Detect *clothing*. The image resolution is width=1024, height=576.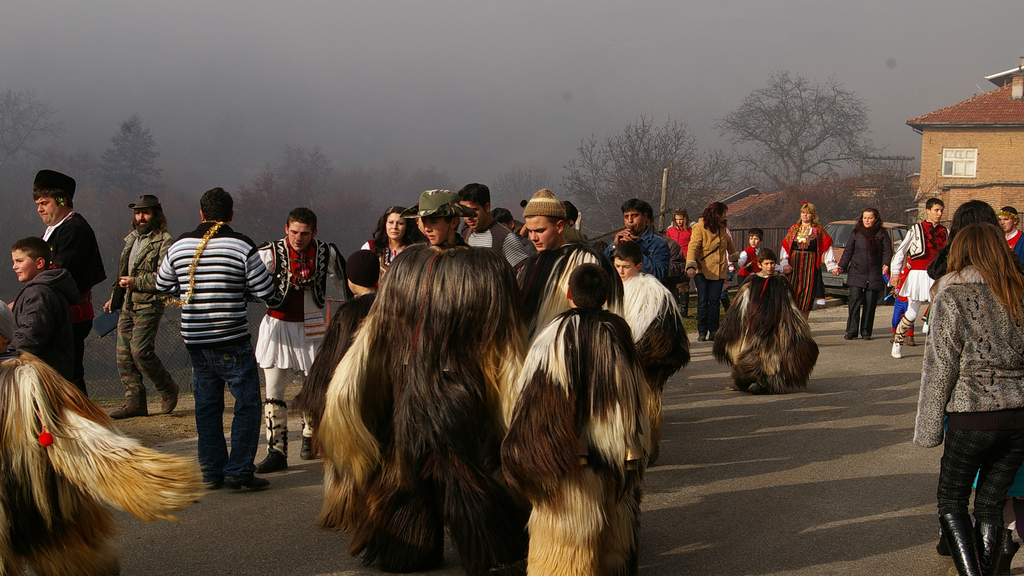
box(106, 225, 175, 398).
